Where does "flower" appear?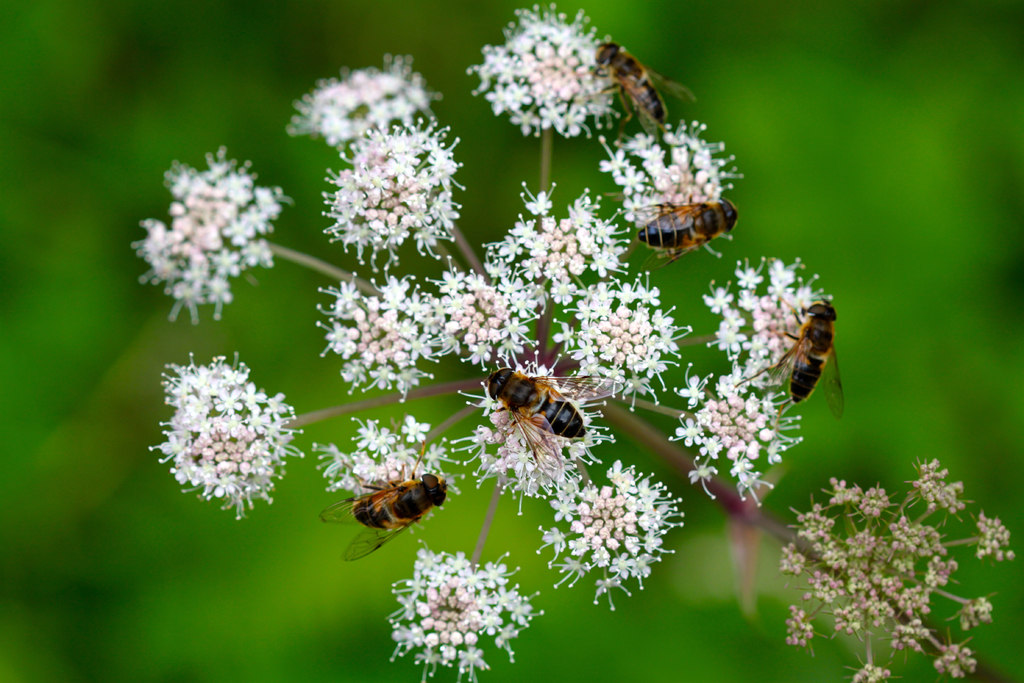
Appears at {"x1": 471, "y1": 0, "x2": 619, "y2": 138}.
